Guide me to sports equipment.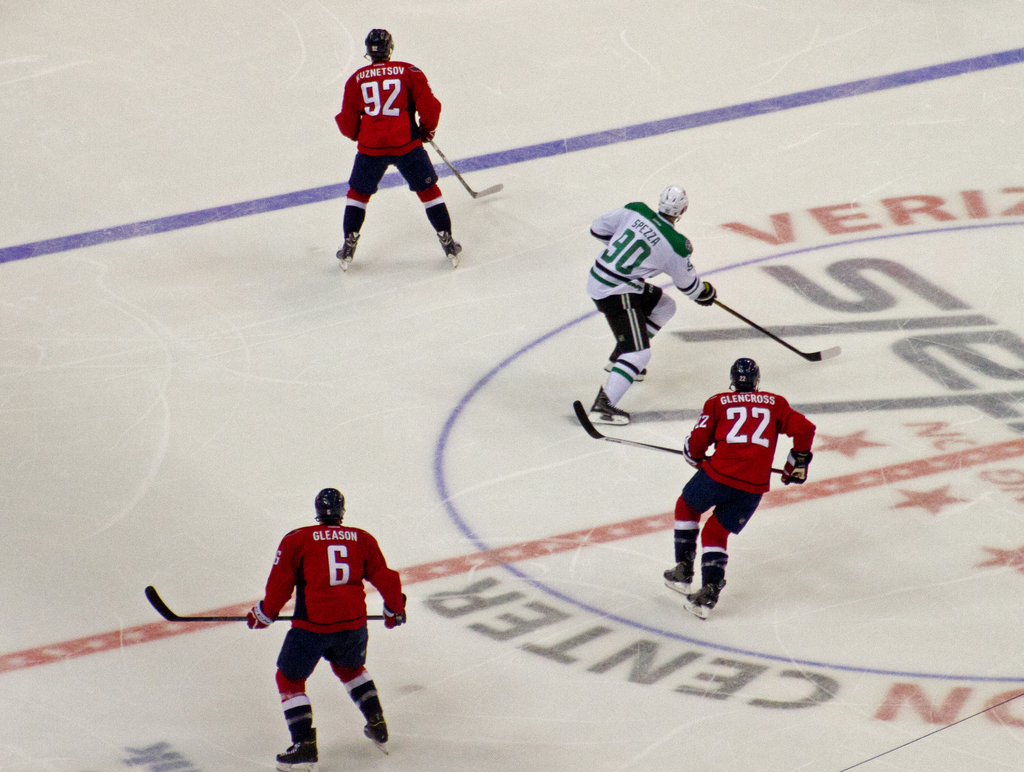
Guidance: [602, 354, 643, 382].
